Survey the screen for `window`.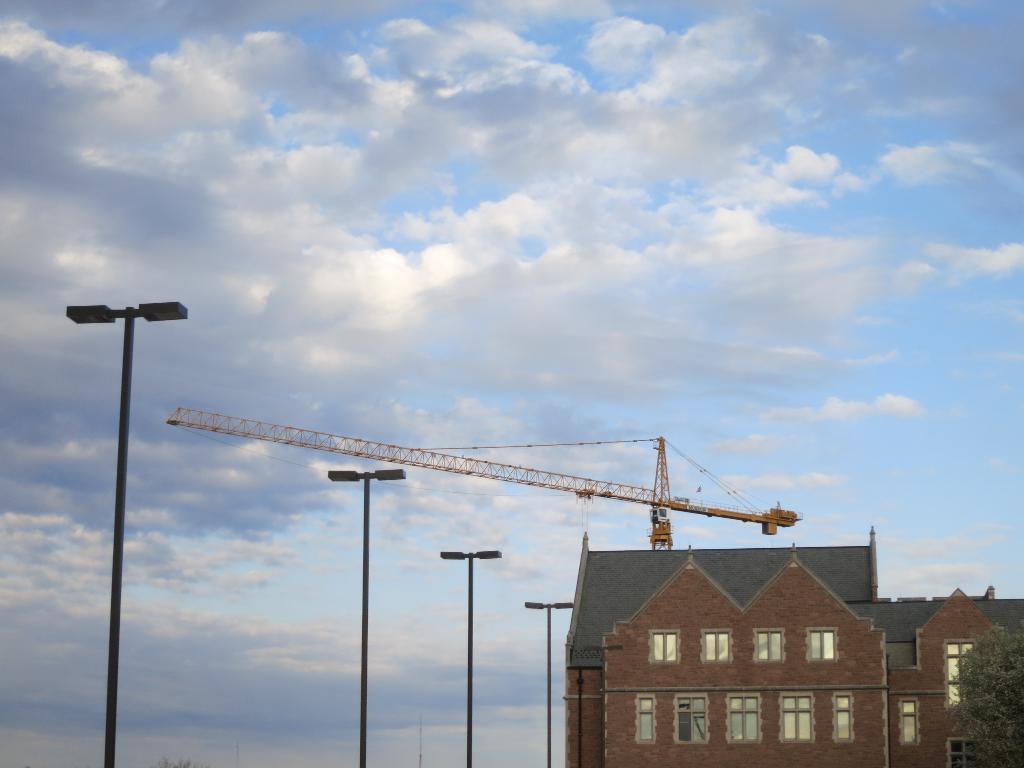
Survey found: 805,627,836,664.
